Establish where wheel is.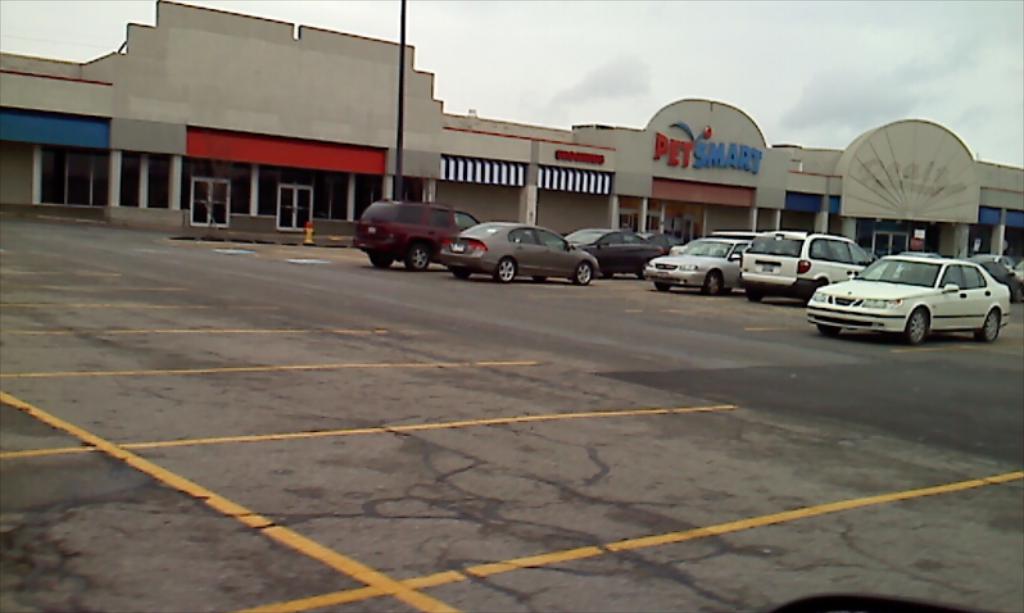
Established at pyautogui.locateOnScreen(704, 272, 722, 294).
